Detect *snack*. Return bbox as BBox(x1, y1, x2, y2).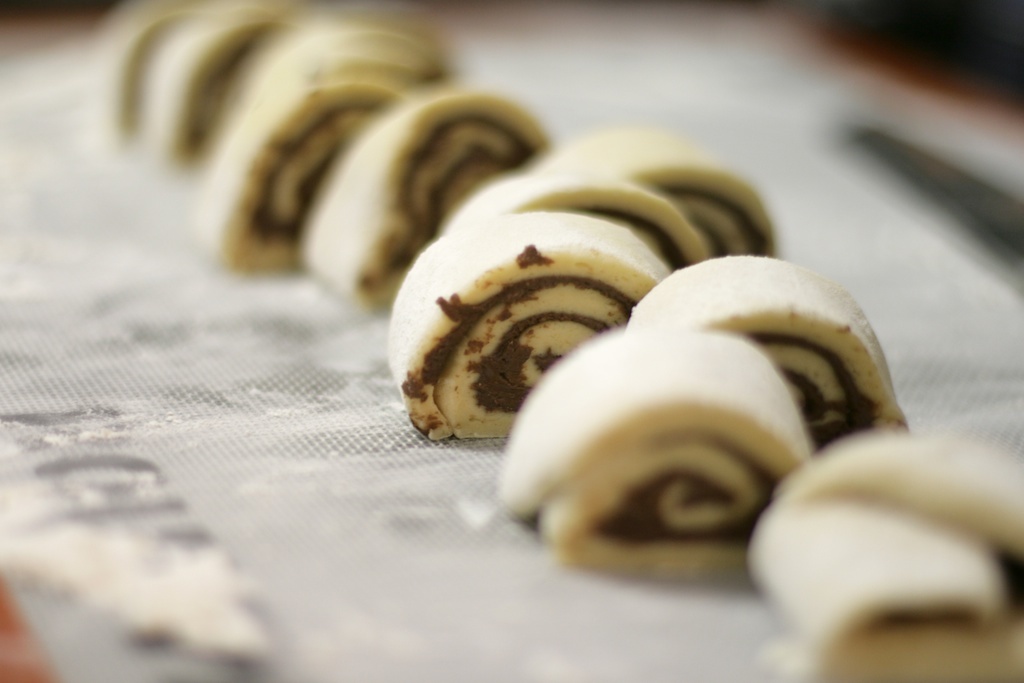
BBox(159, 53, 925, 622).
